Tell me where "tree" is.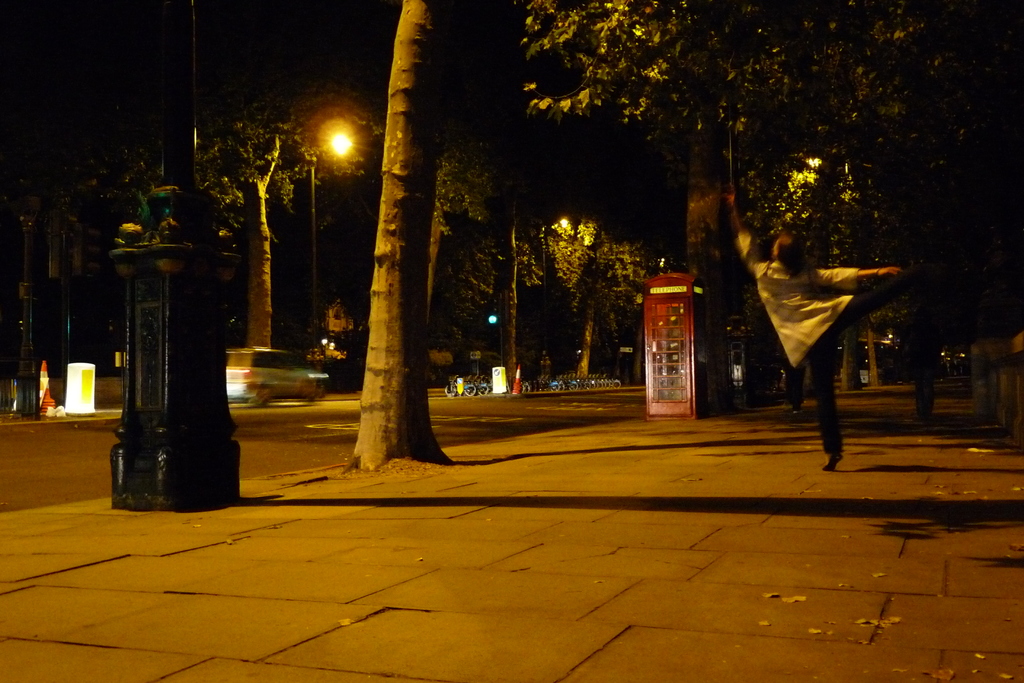
"tree" is at 193,83,388,341.
